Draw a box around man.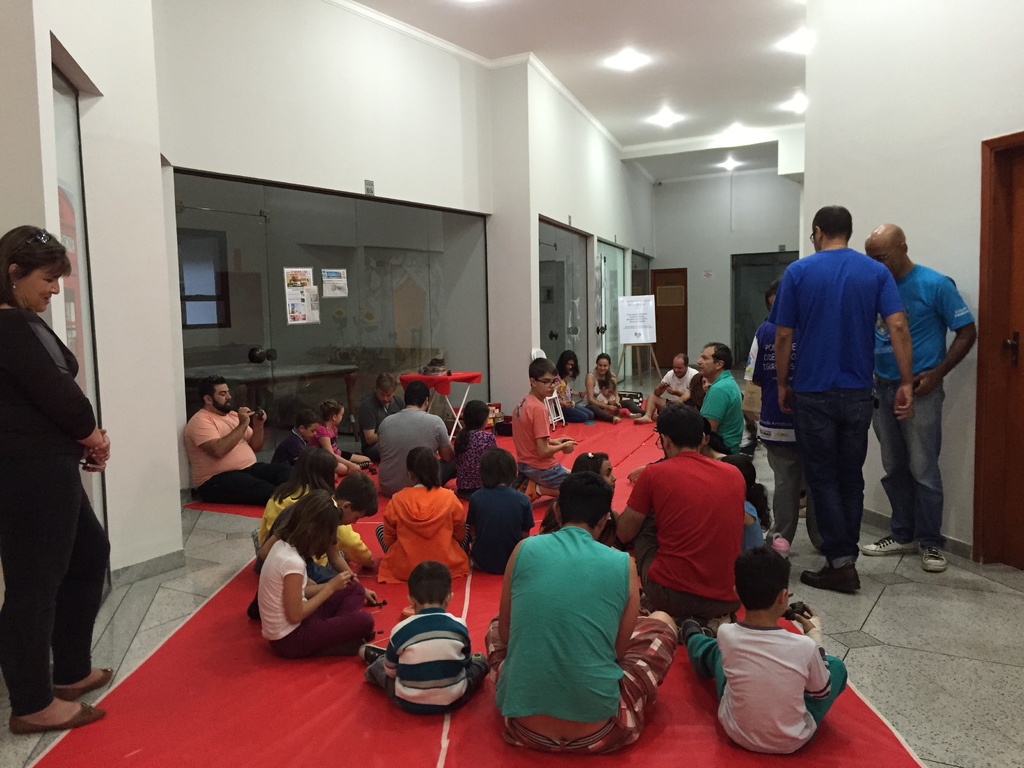
<box>358,376,404,460</box>.
